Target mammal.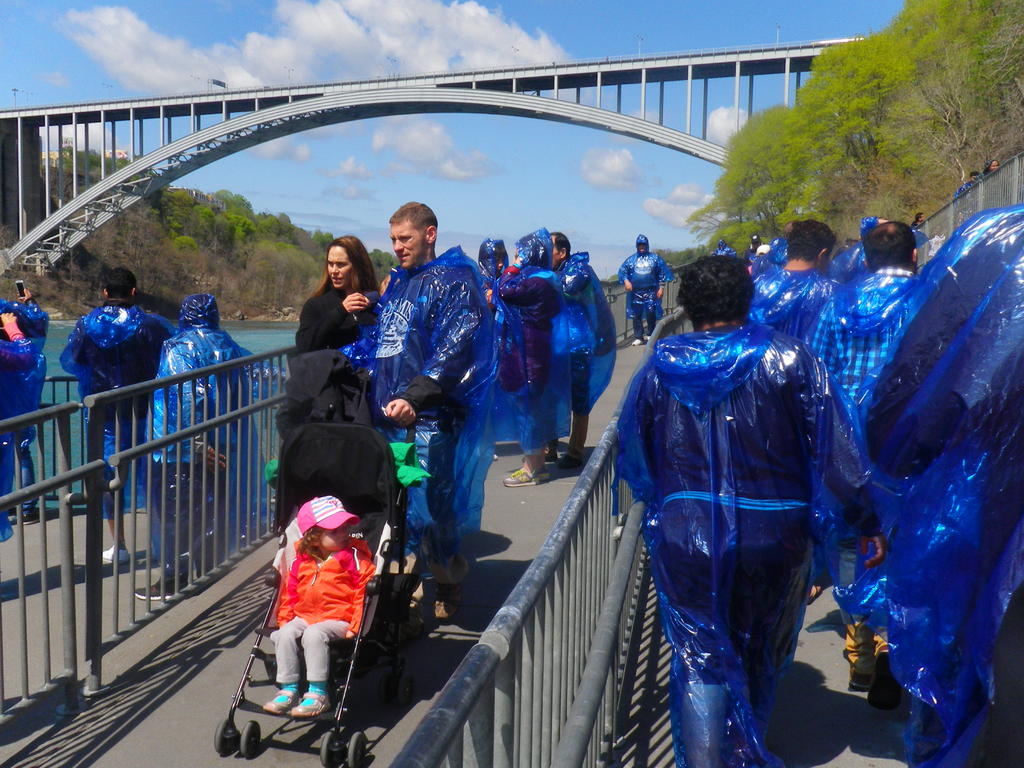
Target region: select_region(549, 230, 618, 463).
